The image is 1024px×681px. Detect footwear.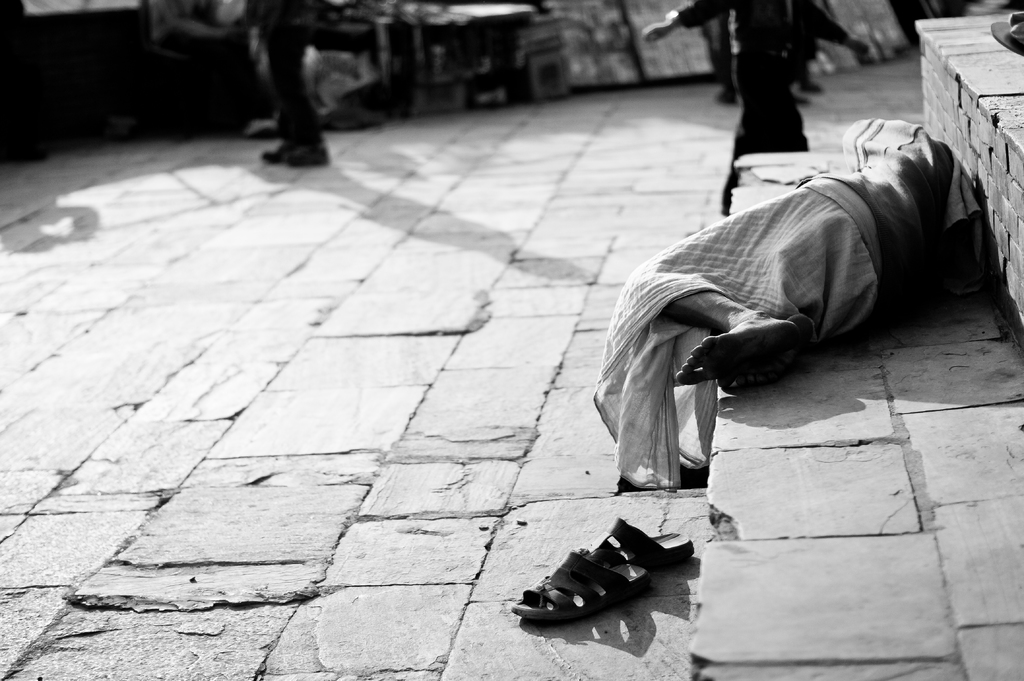
Detection: <region>255, 149, 291, 164</region>.
